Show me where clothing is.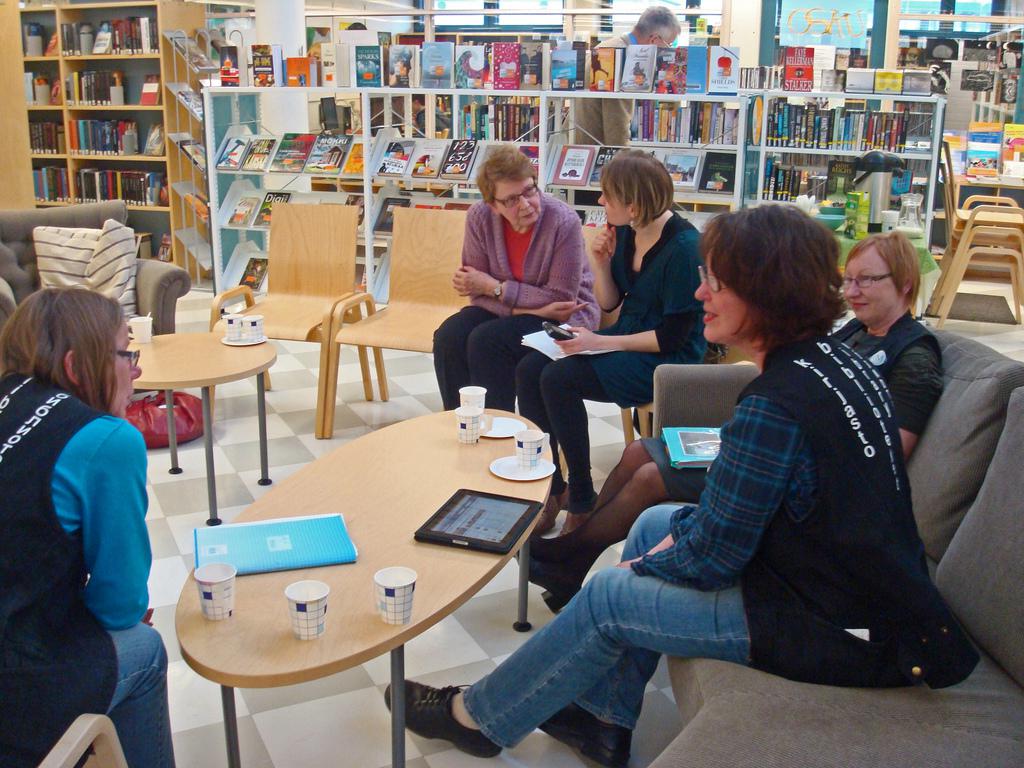
clothing is at left=572, top=31, right=657, bottom=210.
